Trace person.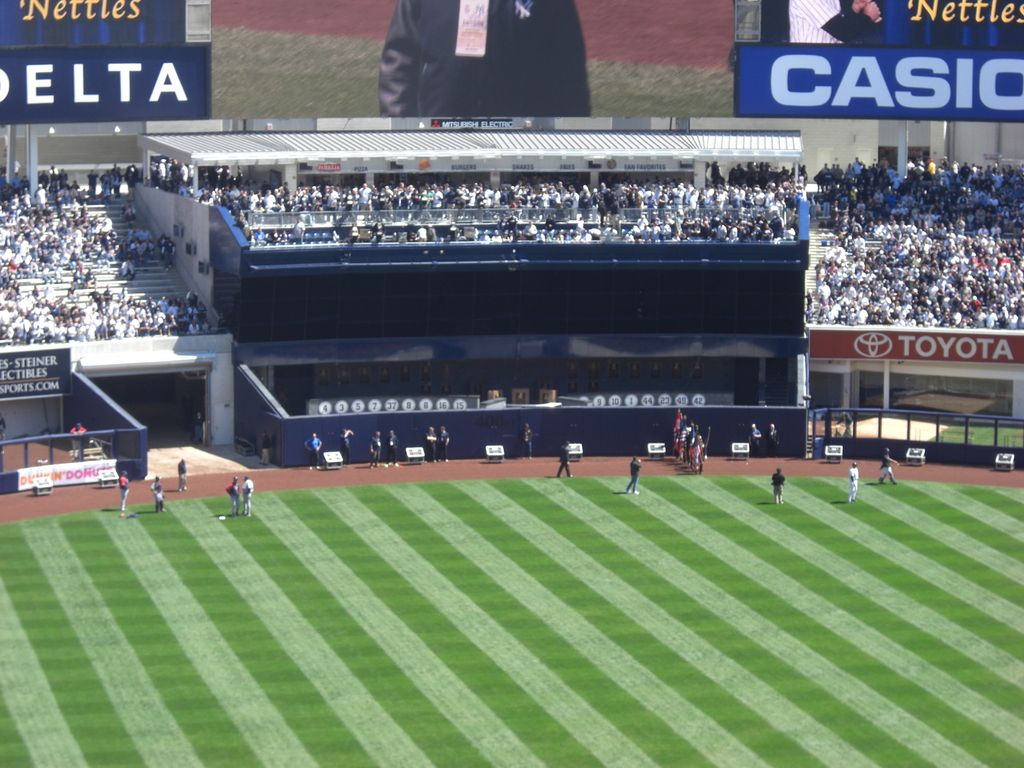
Traced to (left=770, top=465, right=785, bottom=507).
